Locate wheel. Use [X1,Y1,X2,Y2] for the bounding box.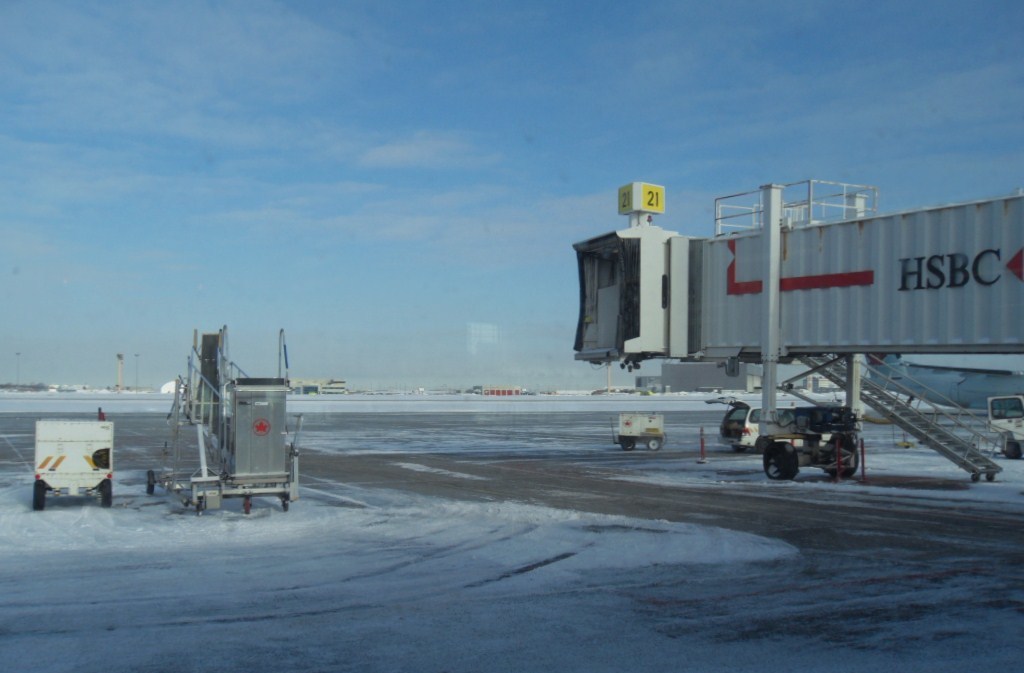
[34,477,57,509].
